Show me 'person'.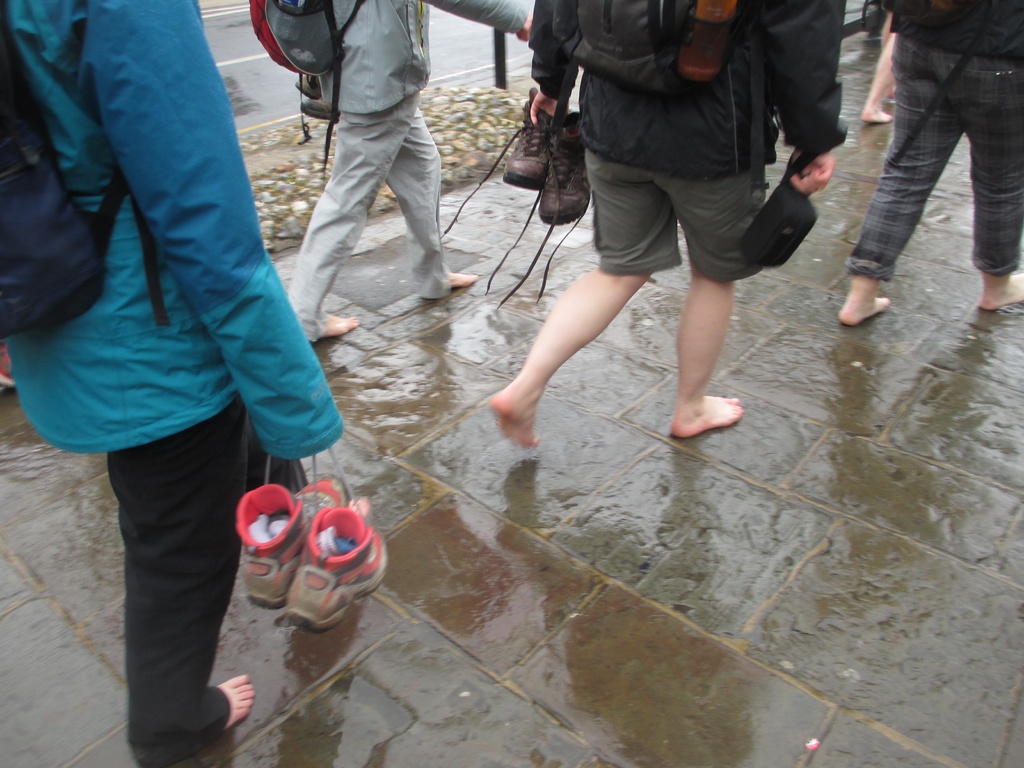
'person' is here: 860, 15, 898, 121.
